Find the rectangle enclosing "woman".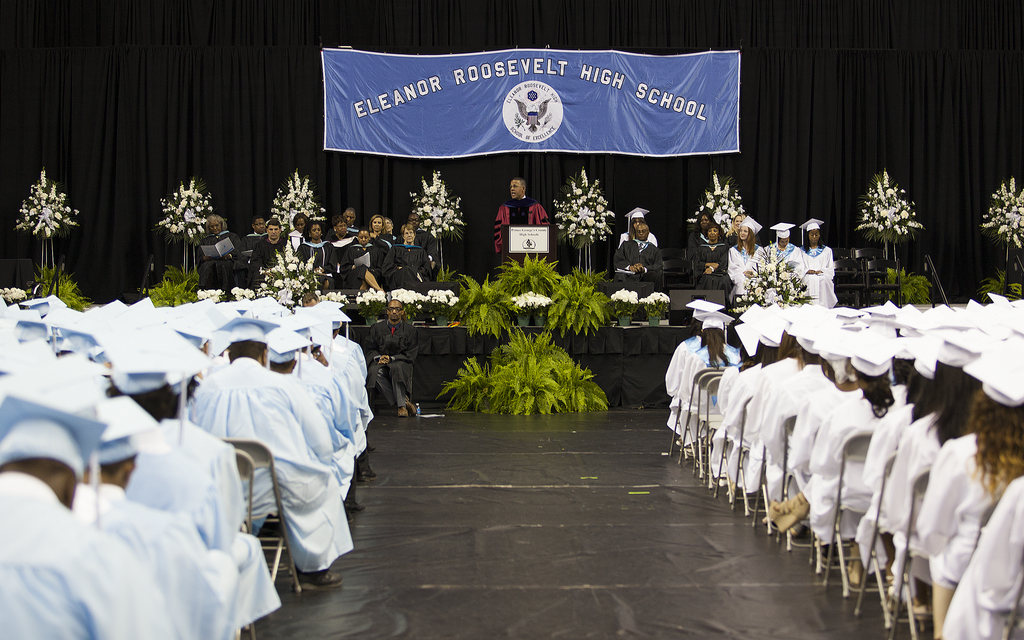
{"x1": 696, "y1": 223, "x2": 735, "y2": 305}.
